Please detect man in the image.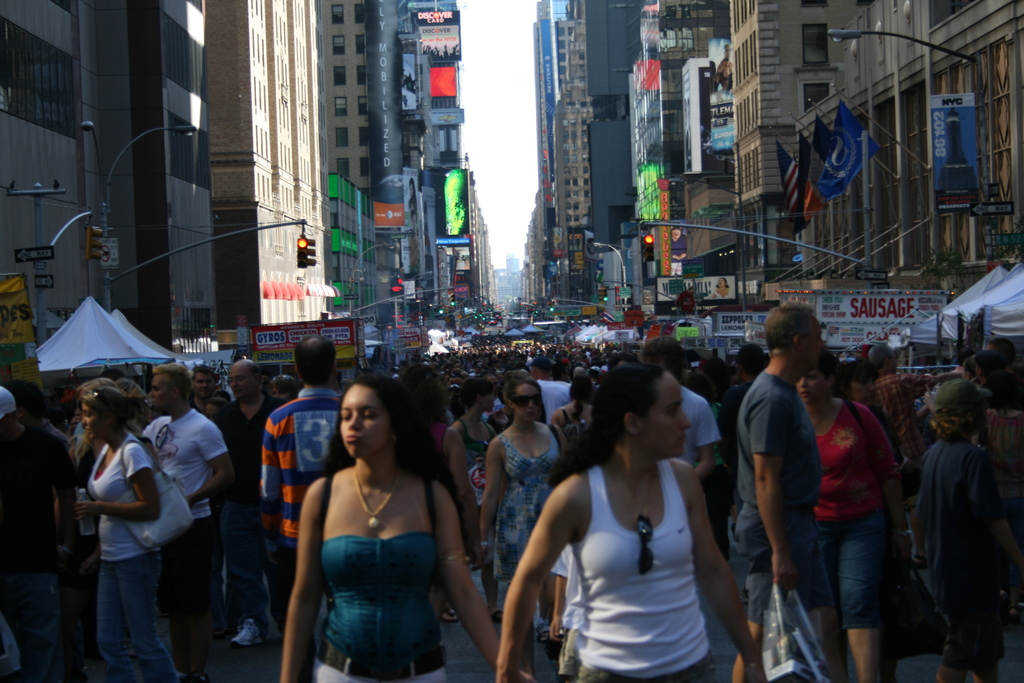
BBox(189, 365, 221, 420).
